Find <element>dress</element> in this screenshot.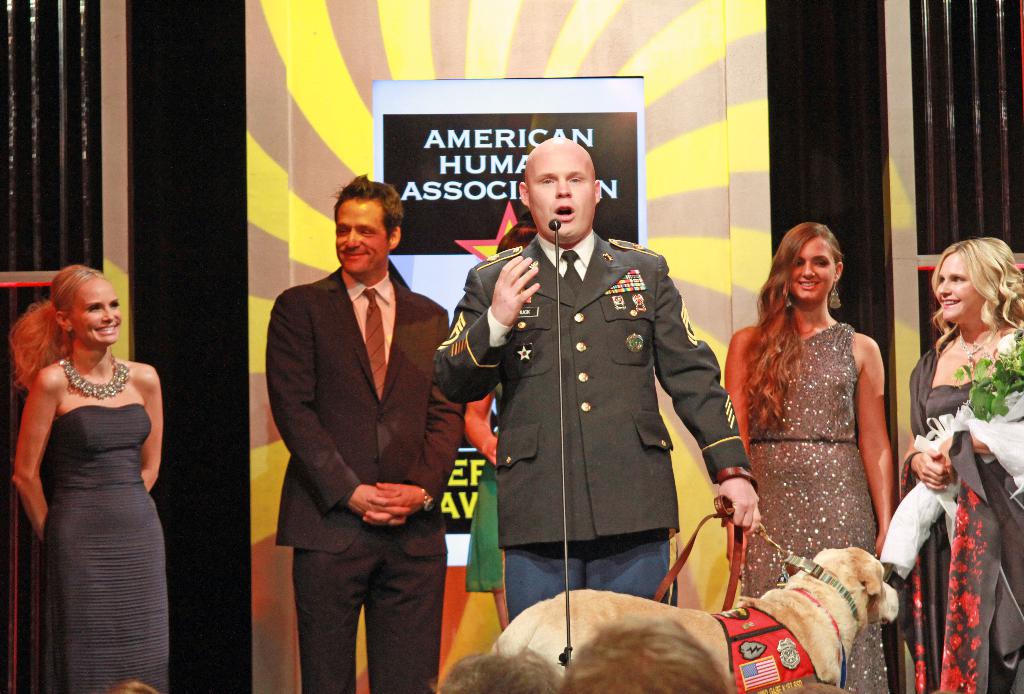
The bounding box for <element>dress</element> is BBox(465, 457, 500, 595).
